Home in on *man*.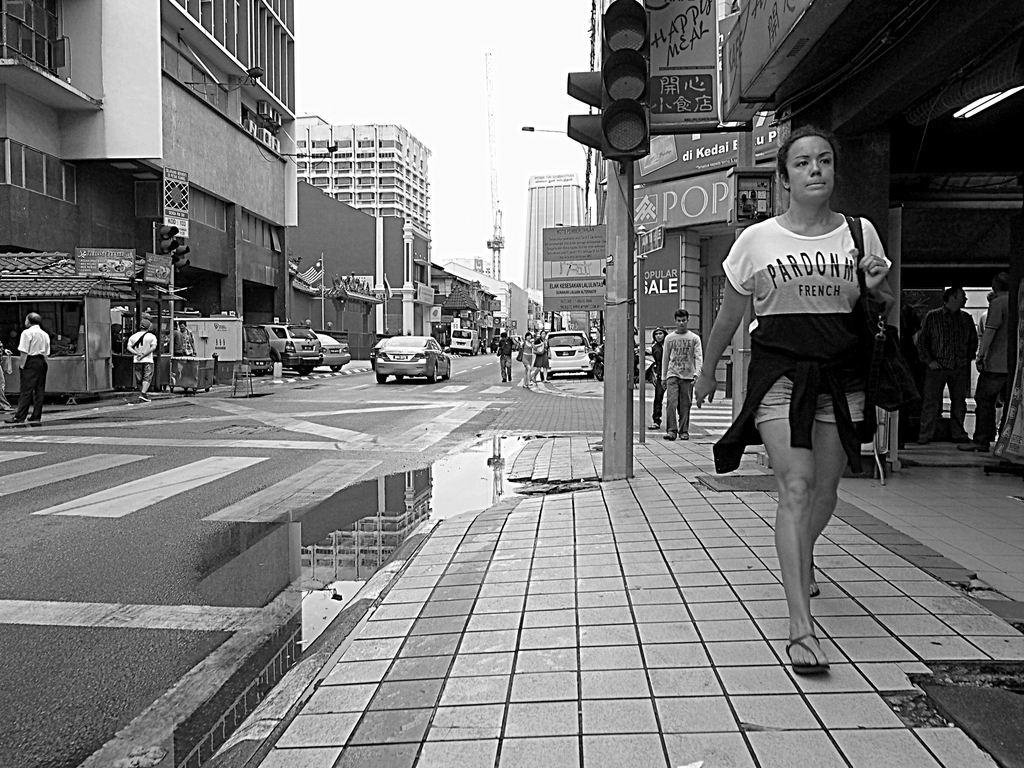
Homed in at pyautogui.locateOnScreen(659, 305, 706, 444).
